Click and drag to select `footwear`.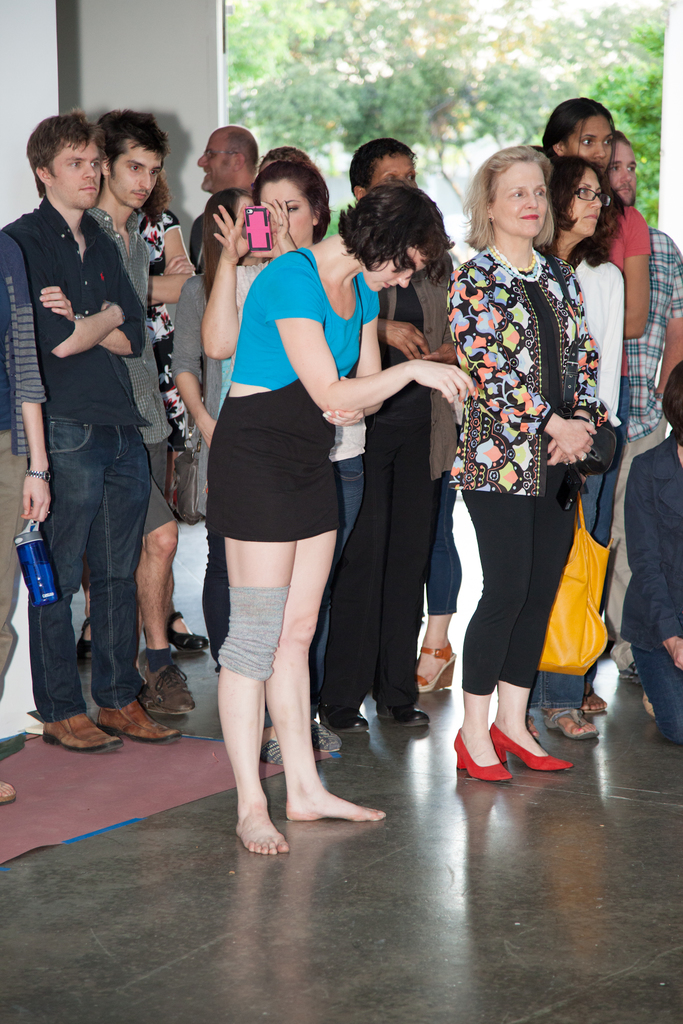
Selection: [44,714,121,751].
